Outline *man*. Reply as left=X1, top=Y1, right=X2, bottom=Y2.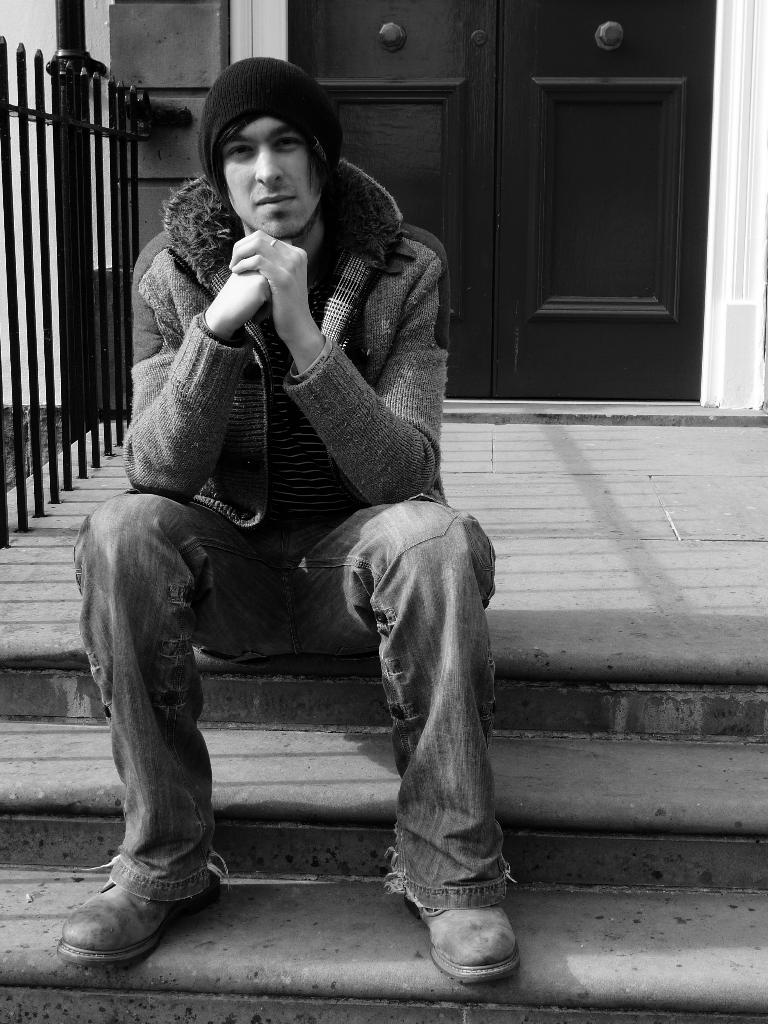
left=76, top=39, right=507, bottom=987.
